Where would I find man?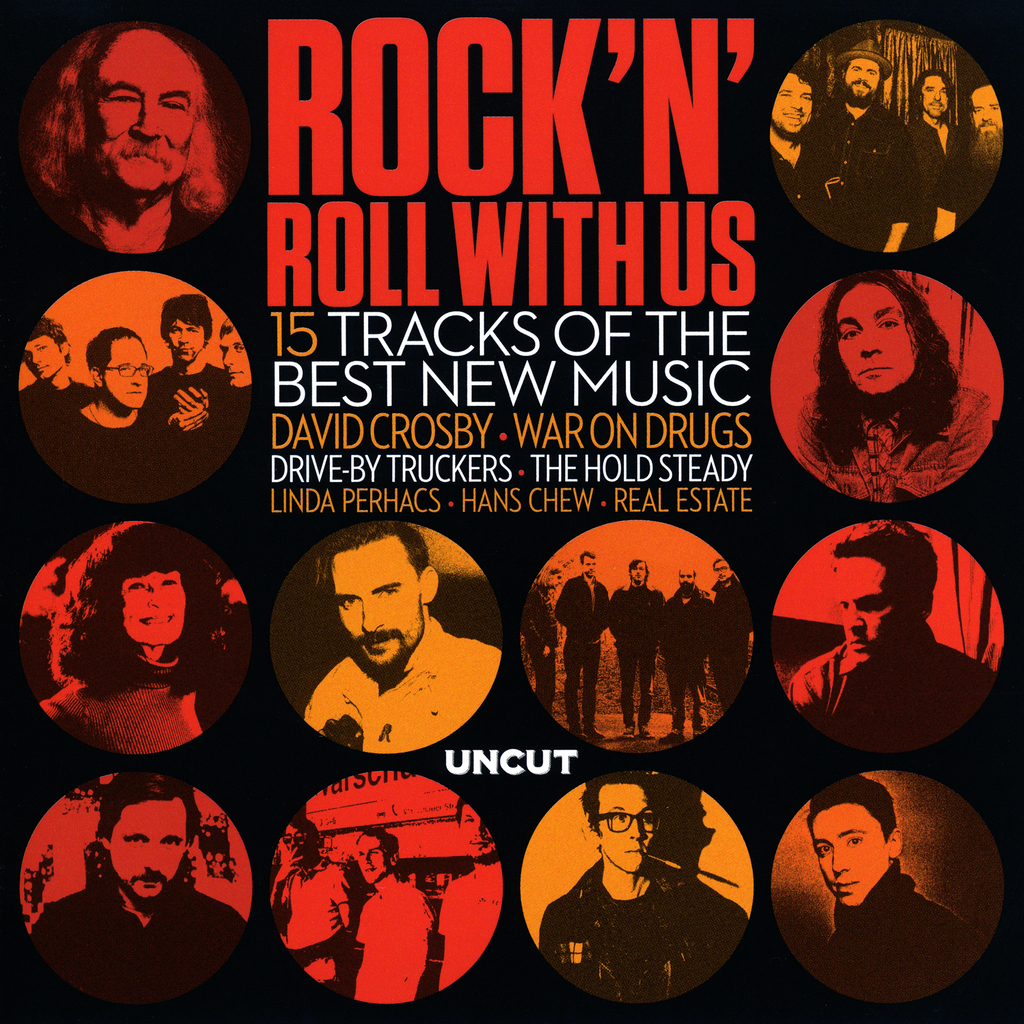
At 28,769,252,1005.
